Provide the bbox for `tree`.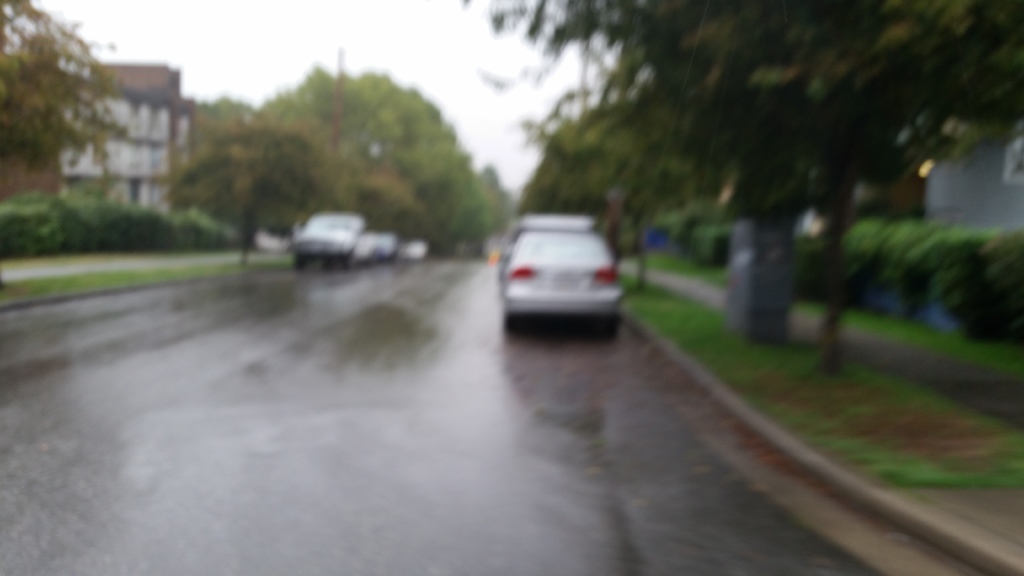
BBox(161, 115, 360, 267).
